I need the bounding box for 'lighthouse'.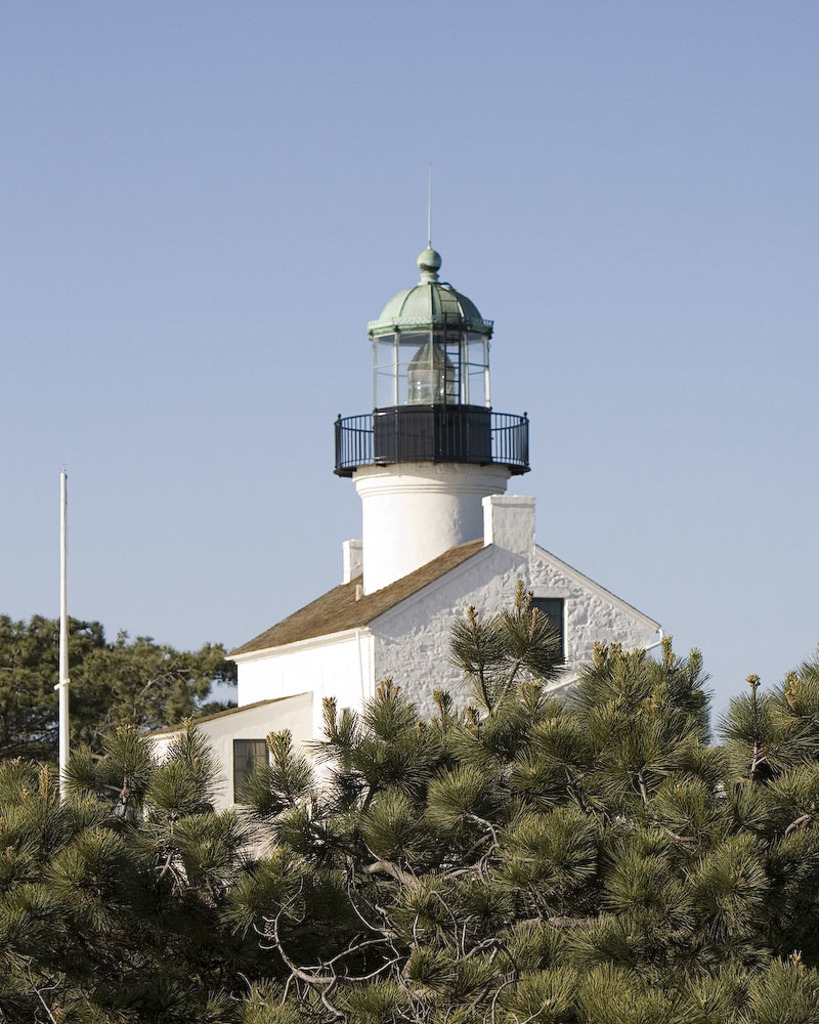
Here it is: (297, 181, 563, 660).
